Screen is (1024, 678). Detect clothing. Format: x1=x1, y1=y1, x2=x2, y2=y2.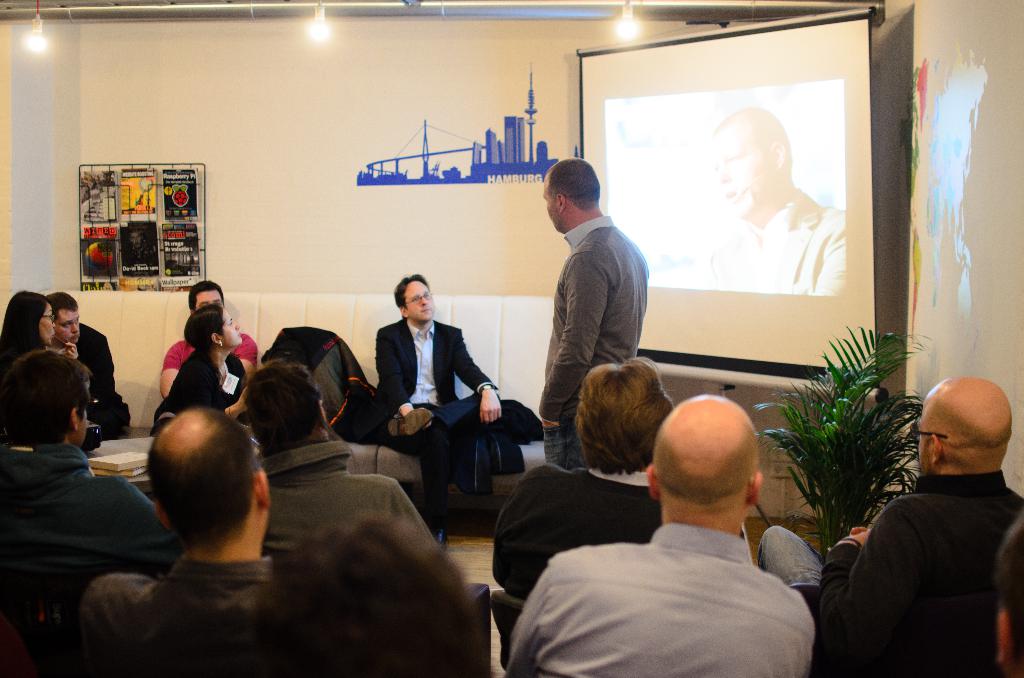
x1=123, y1=243, x2=157, y2=275.
